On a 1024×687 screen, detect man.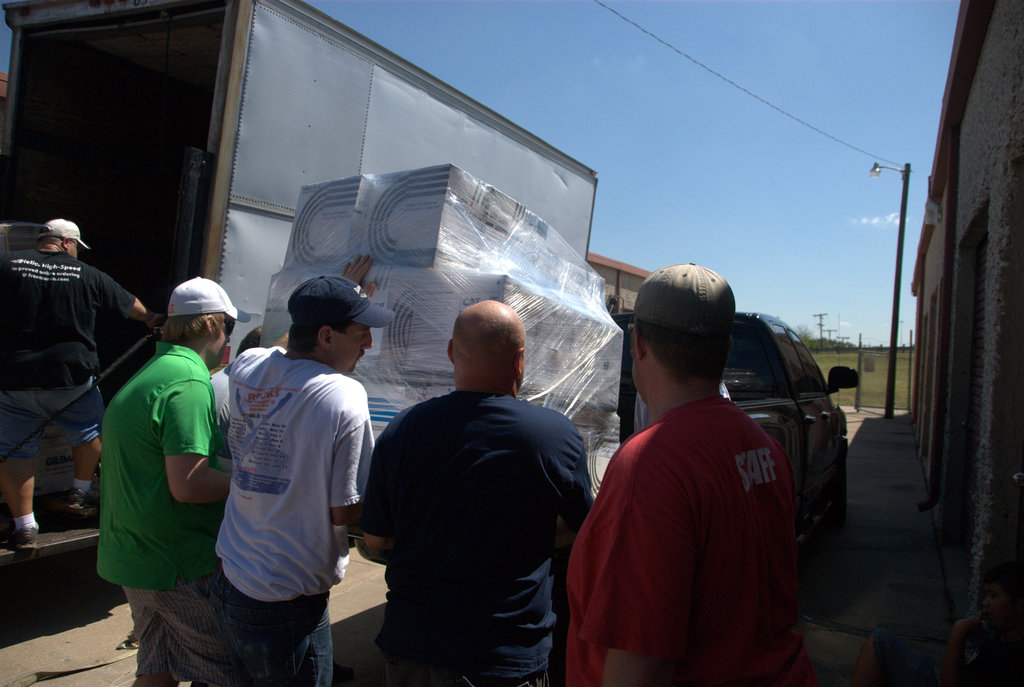
(0, 217, 161, 553).
